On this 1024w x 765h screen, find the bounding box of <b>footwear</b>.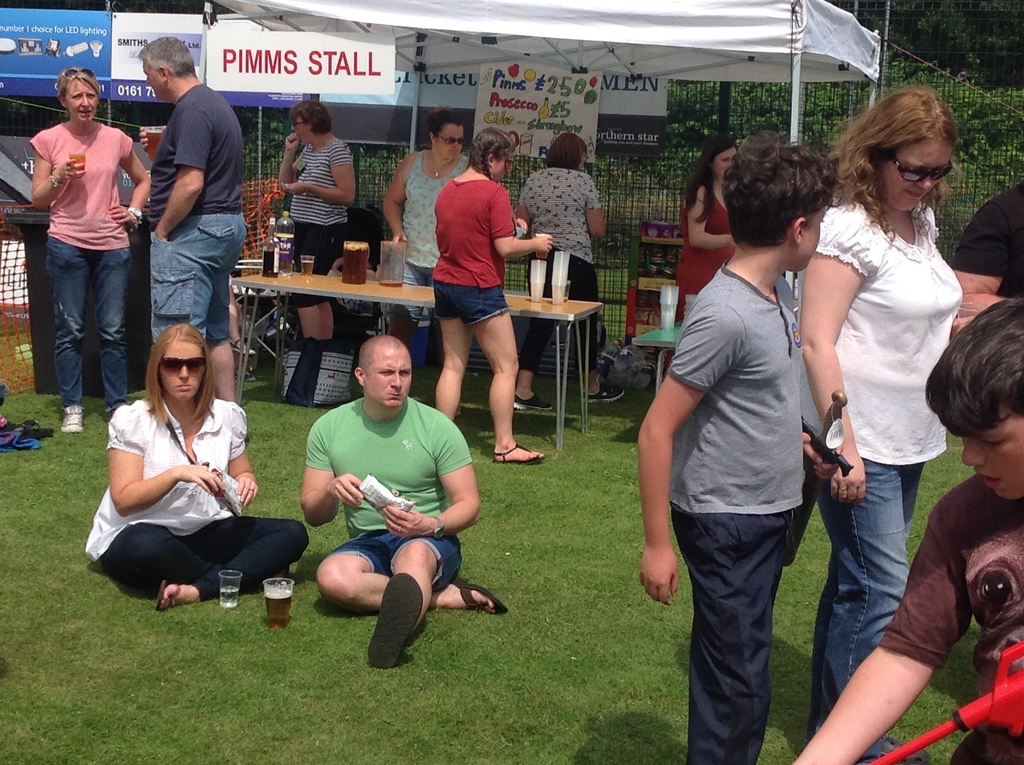
Bounding box: [582, 374, 625, 403].
